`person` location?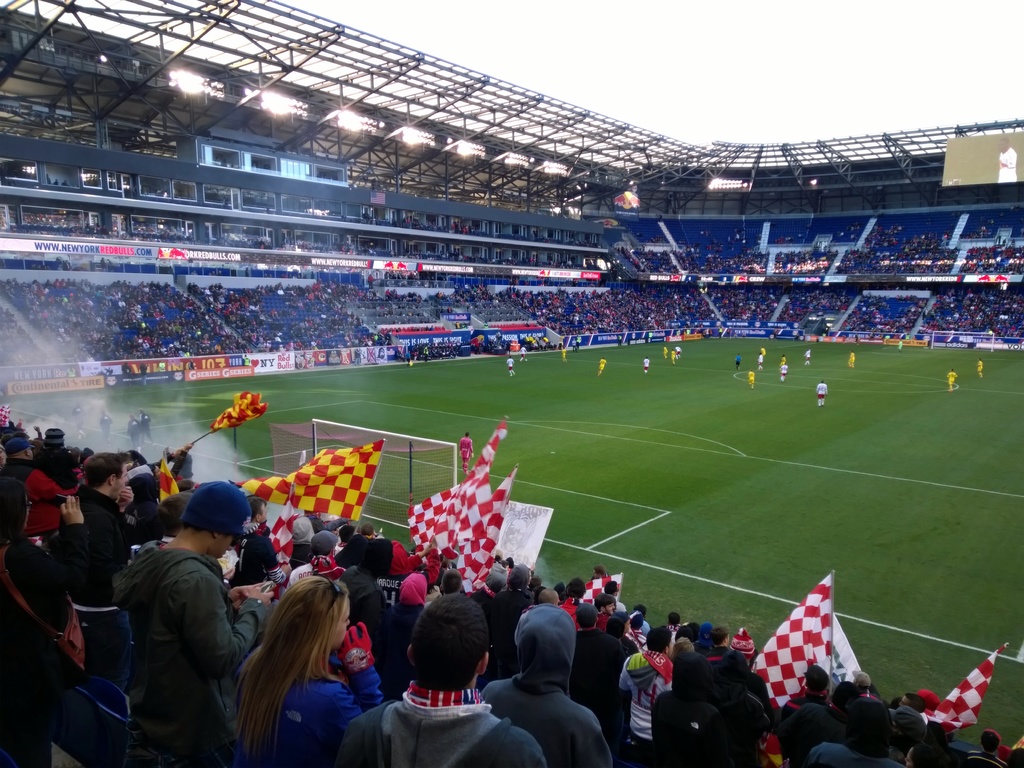
[x1=847, y1=352, x2=856, y2=368]
